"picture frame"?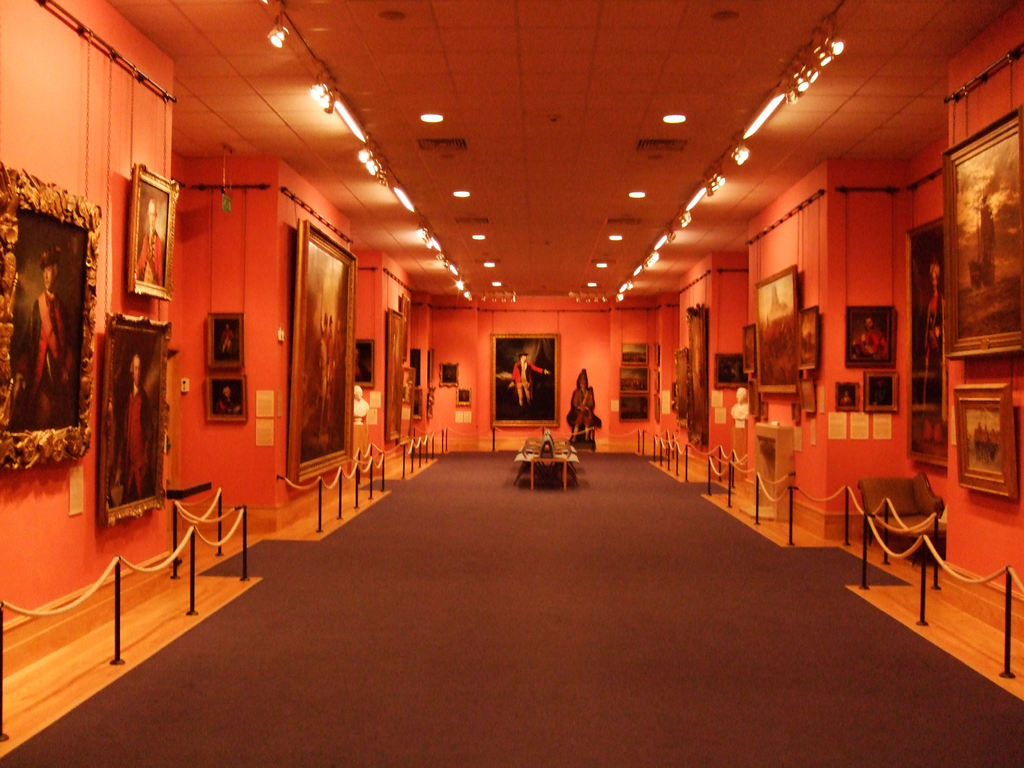
<bbox>124, 165, 177, 305</bbox>
